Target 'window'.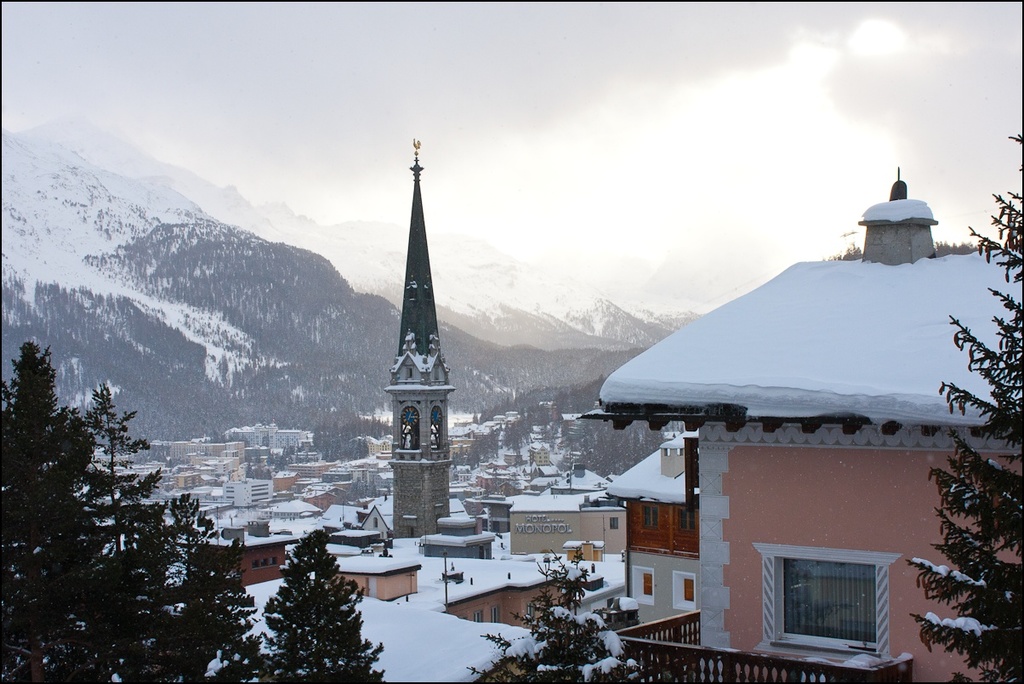
Target region: box=[632, 568, 654, 605].
